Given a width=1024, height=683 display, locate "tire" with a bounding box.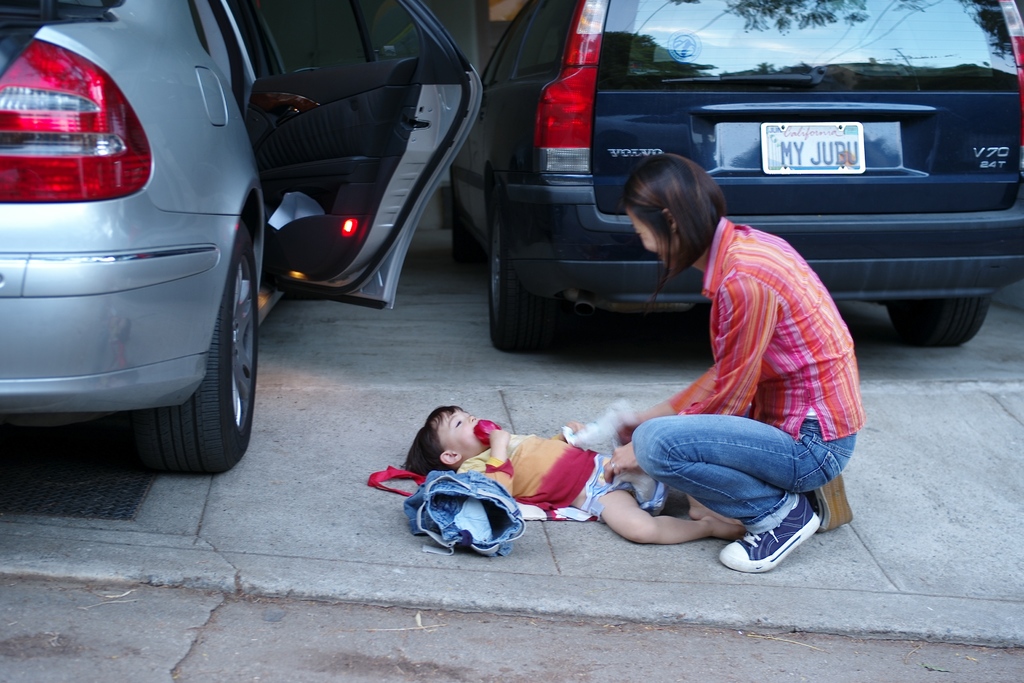
Located: x1=135 y1=220 x2=255 y2=475.
